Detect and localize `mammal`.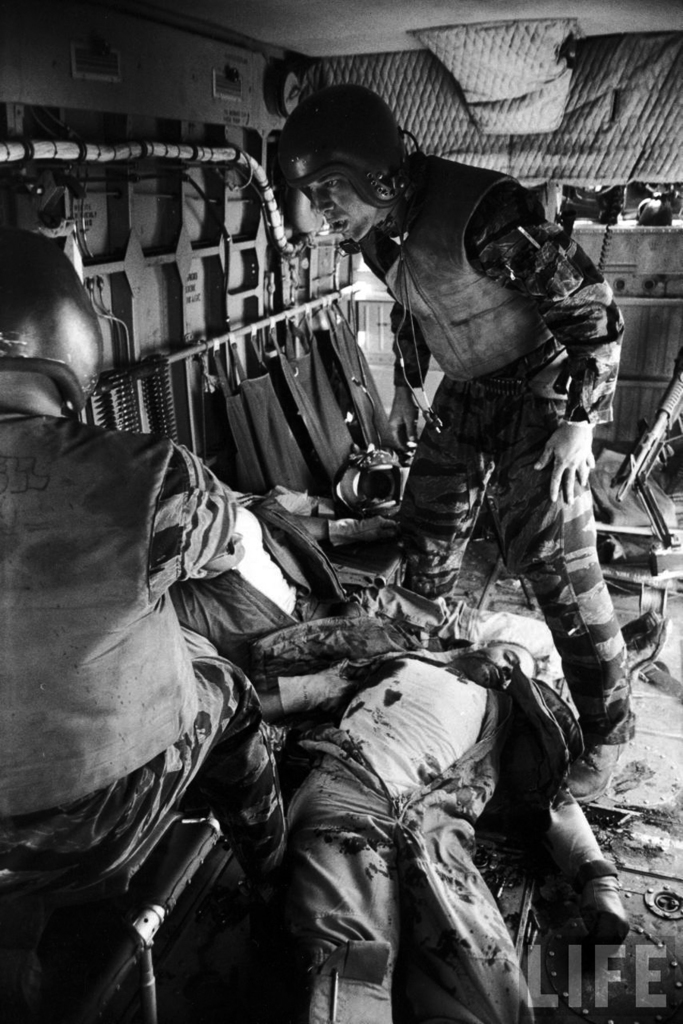
Localized at region(287, 83, 636, 801).
